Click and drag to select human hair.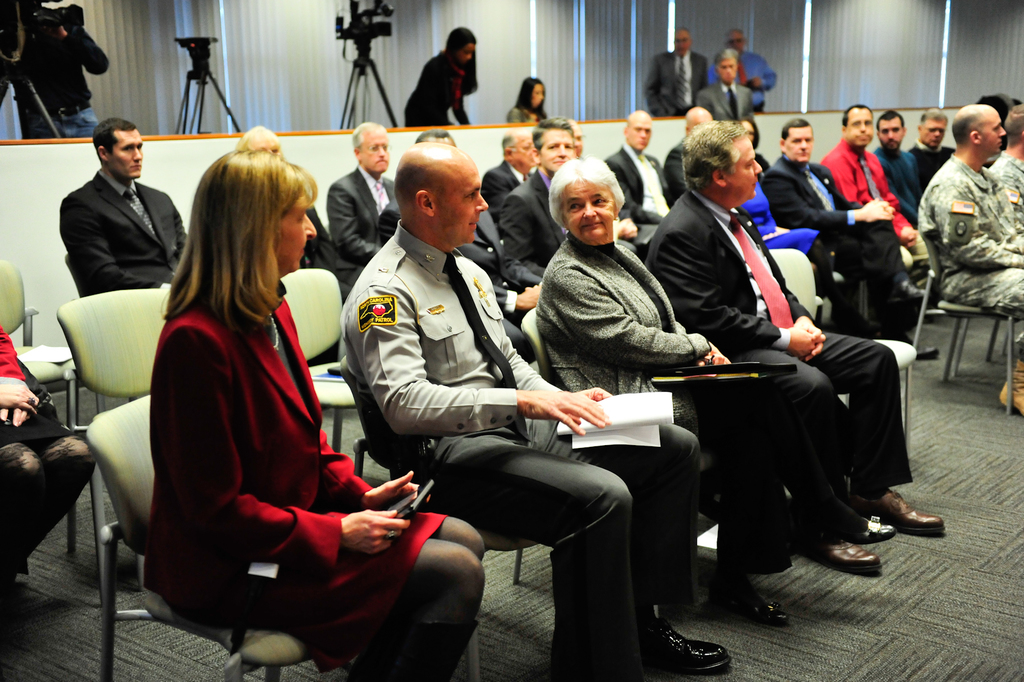
Selection: bbox=(680, 119, 748, 191).
